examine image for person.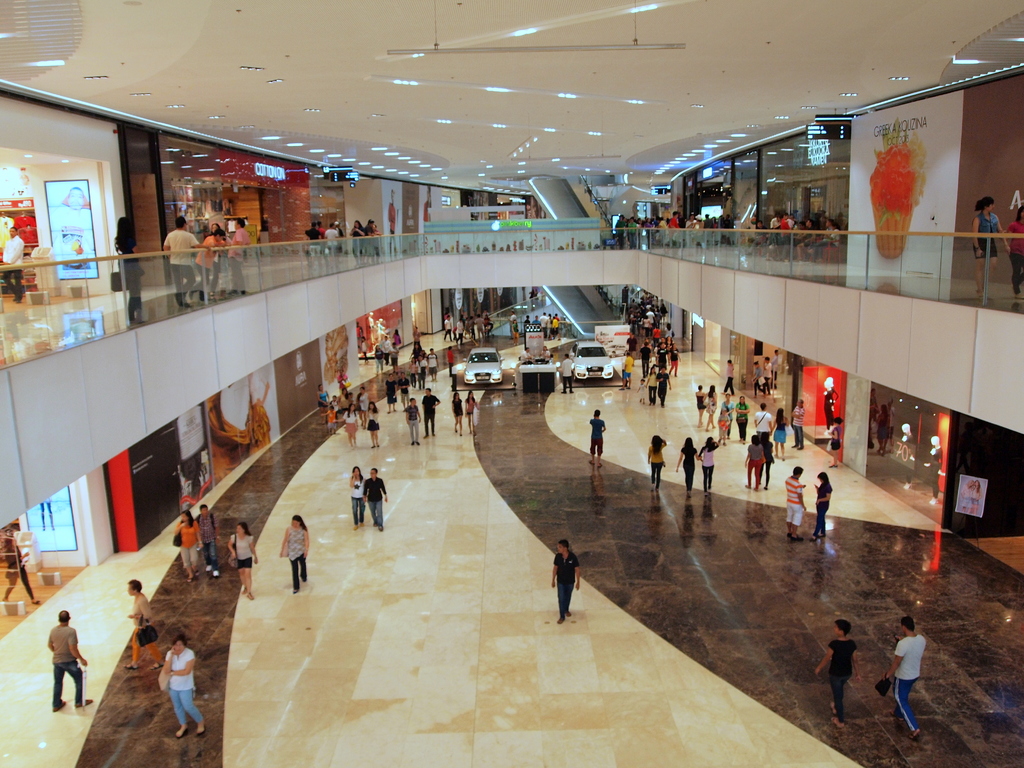
Examination result: 188,229,230,304.
